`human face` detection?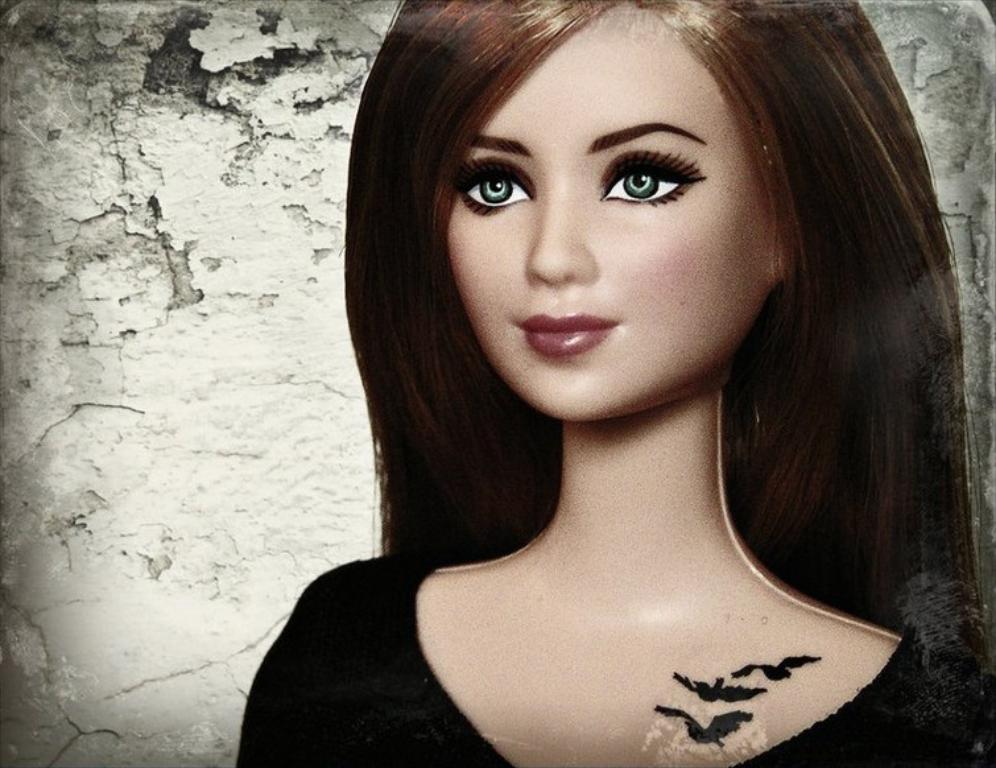
bbox(446, 4, 776, 414)
